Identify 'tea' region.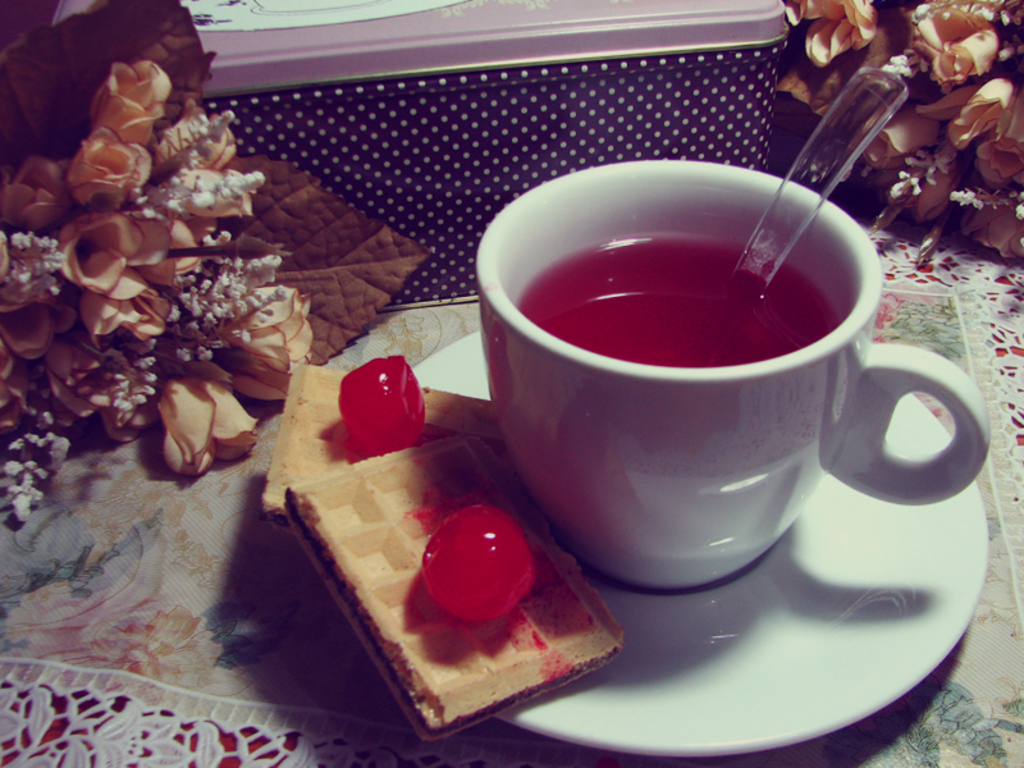
Region: <box>516,237,833,367</box>.
